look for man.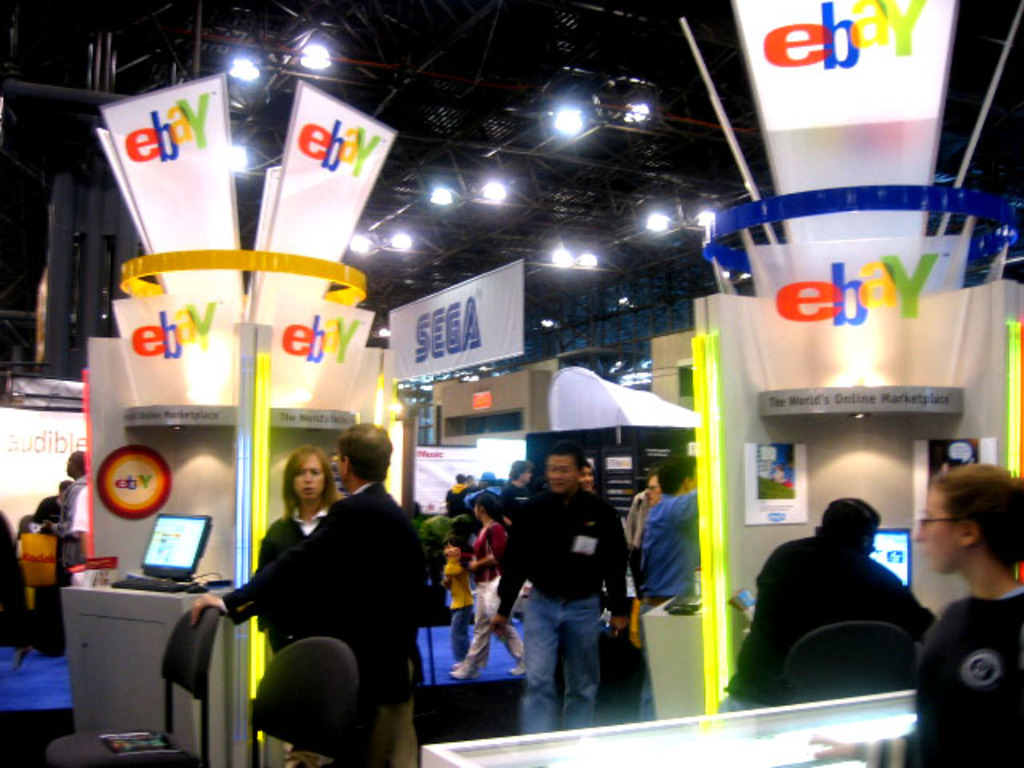
Found: 498, 456, 642, 733.
